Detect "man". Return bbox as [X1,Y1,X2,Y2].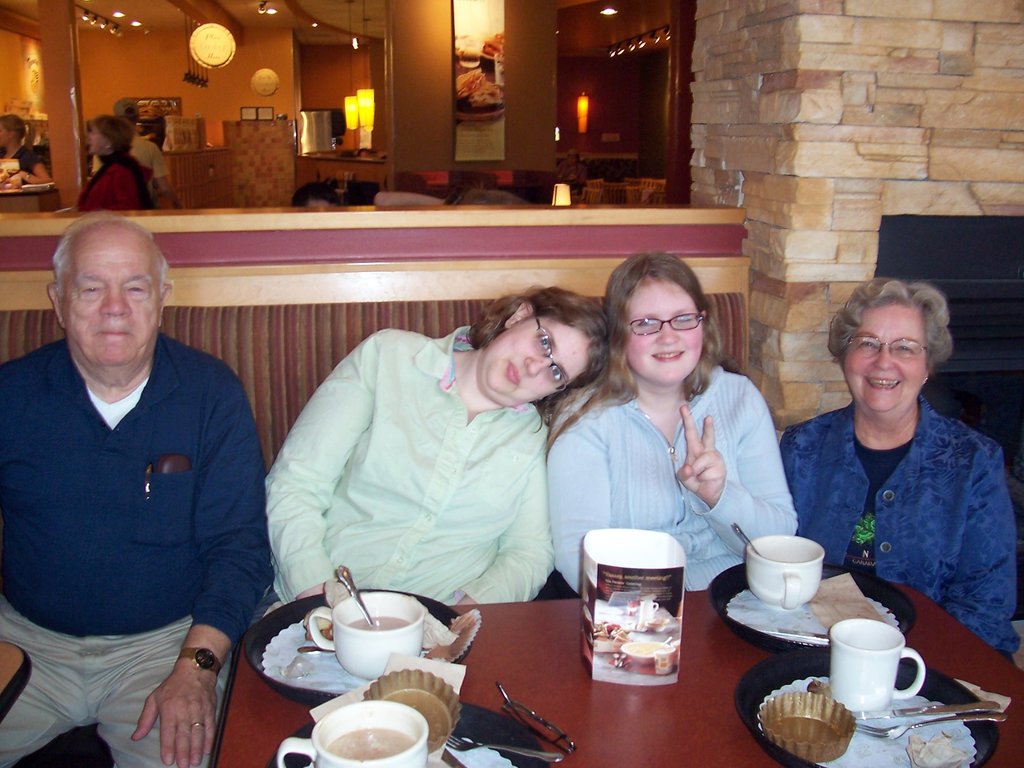
[4,184,263,755].
